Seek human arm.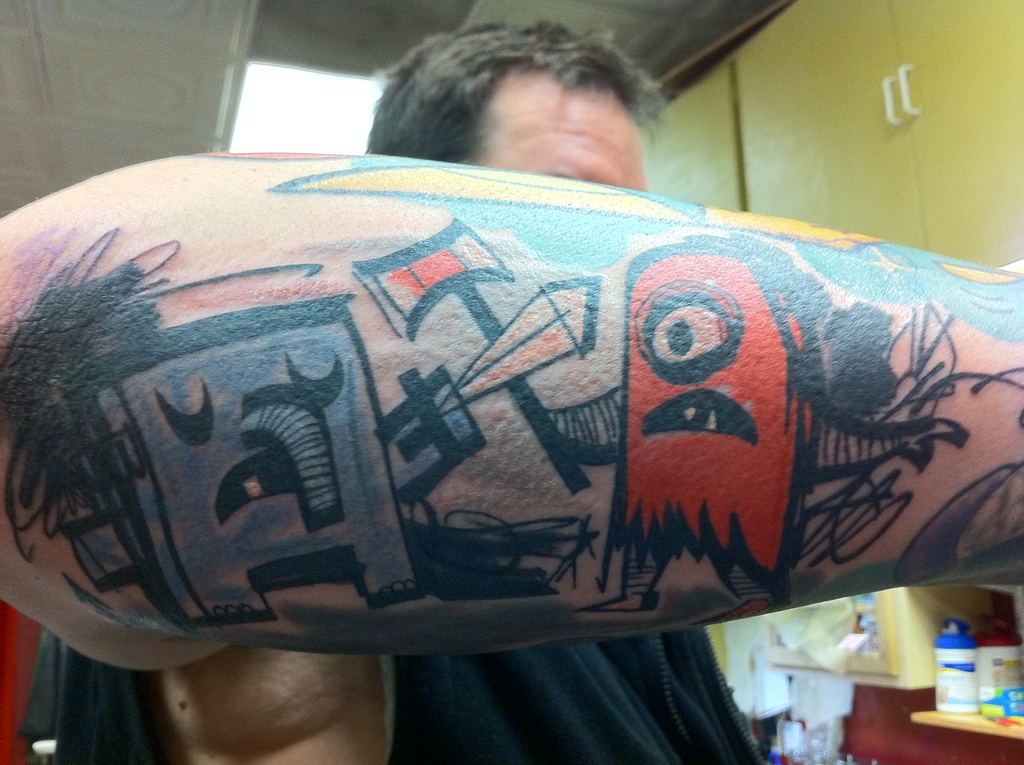
detection(0, 148, 1023, 672).
